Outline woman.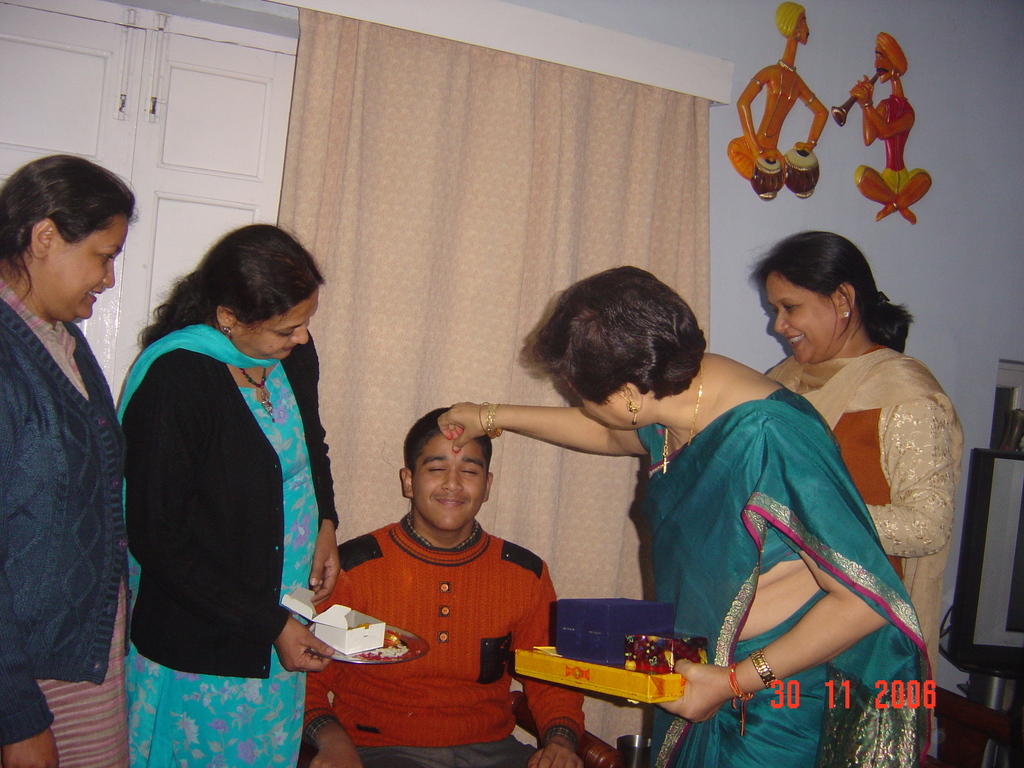
Outline: Rect(748, 229, 963, 664).
